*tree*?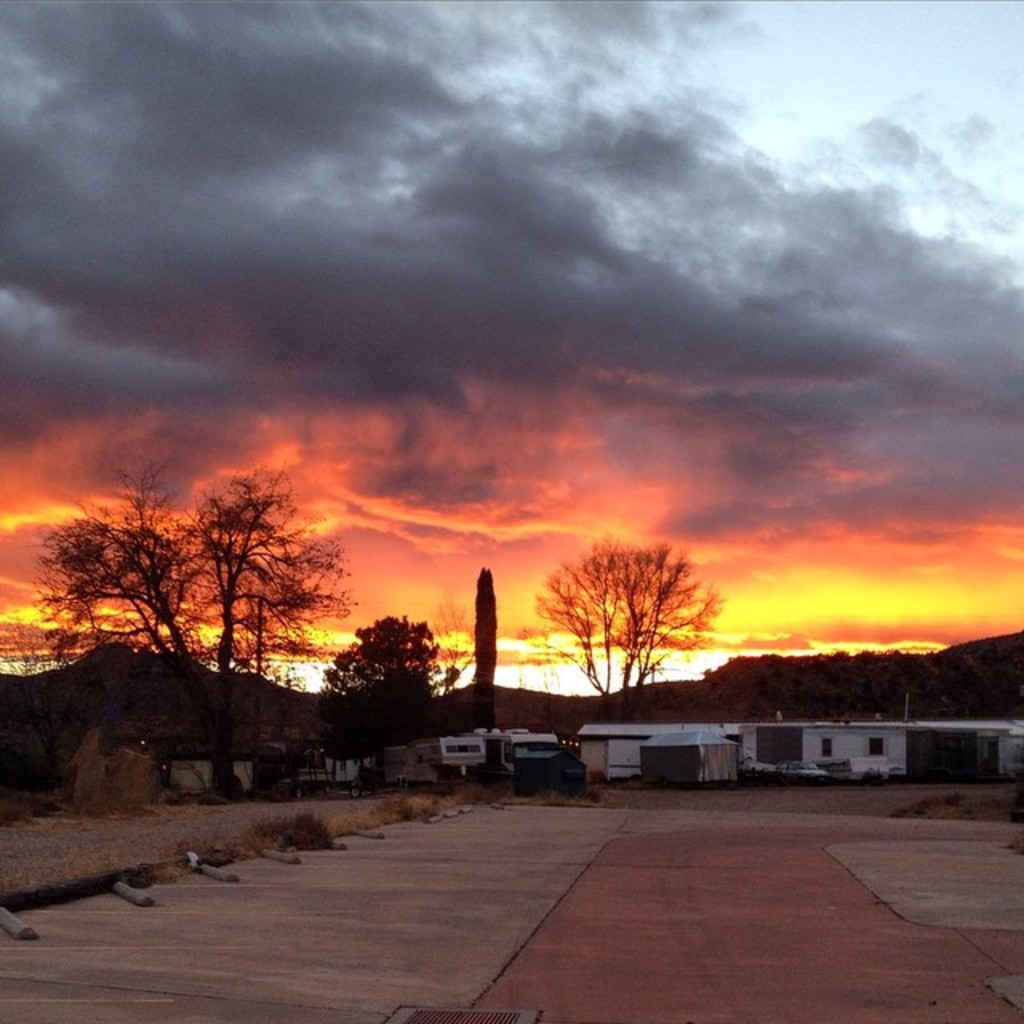
<box>458,558,494,742</box>
